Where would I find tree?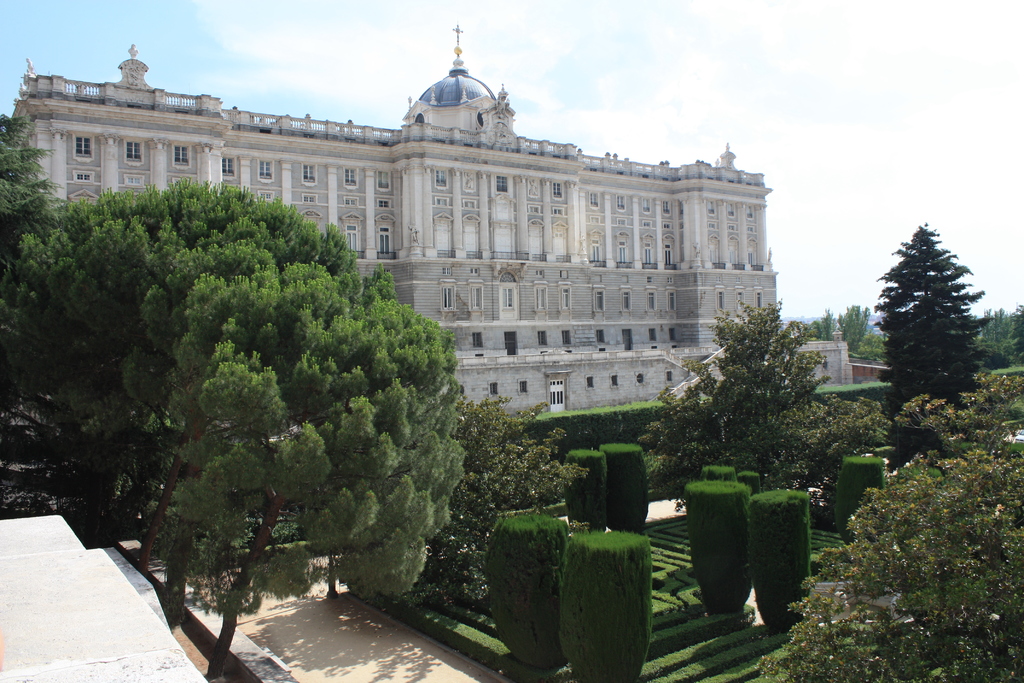
At 24, 180, 451, 682.
